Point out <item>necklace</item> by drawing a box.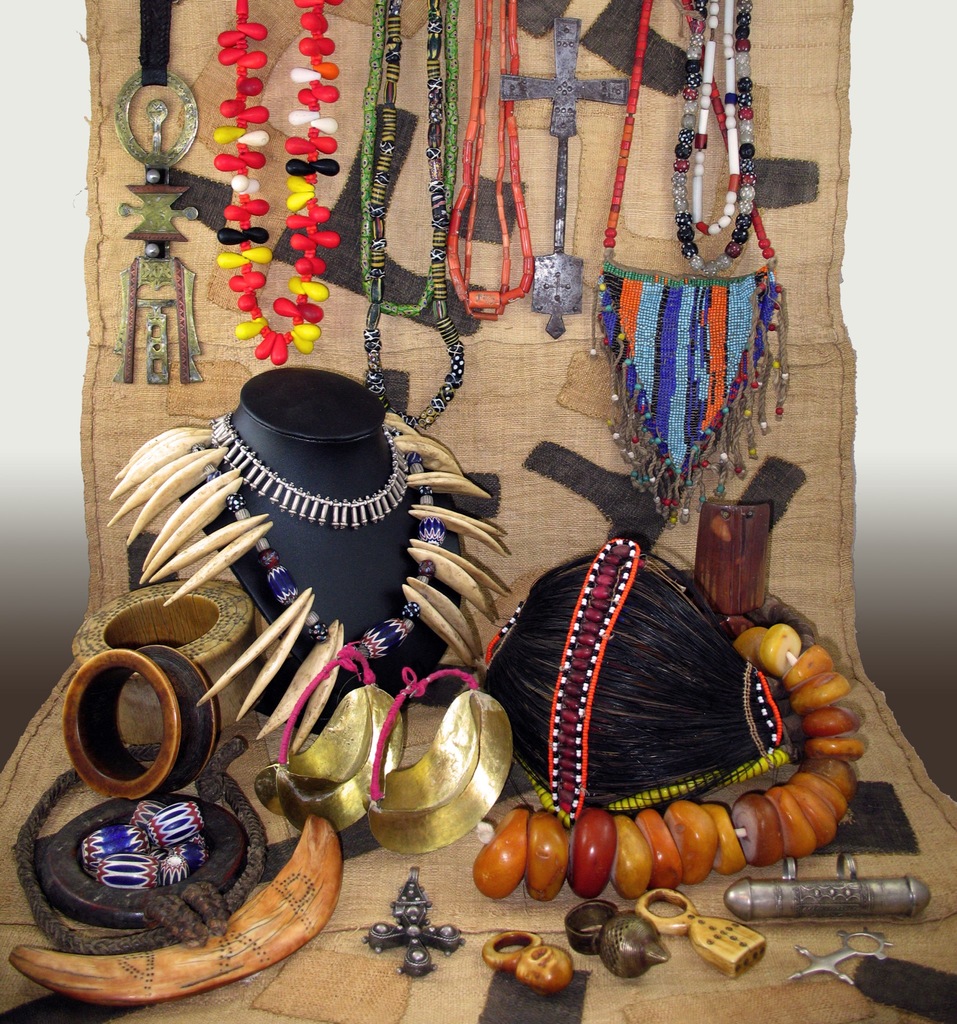
674, 0, 755, 274.
